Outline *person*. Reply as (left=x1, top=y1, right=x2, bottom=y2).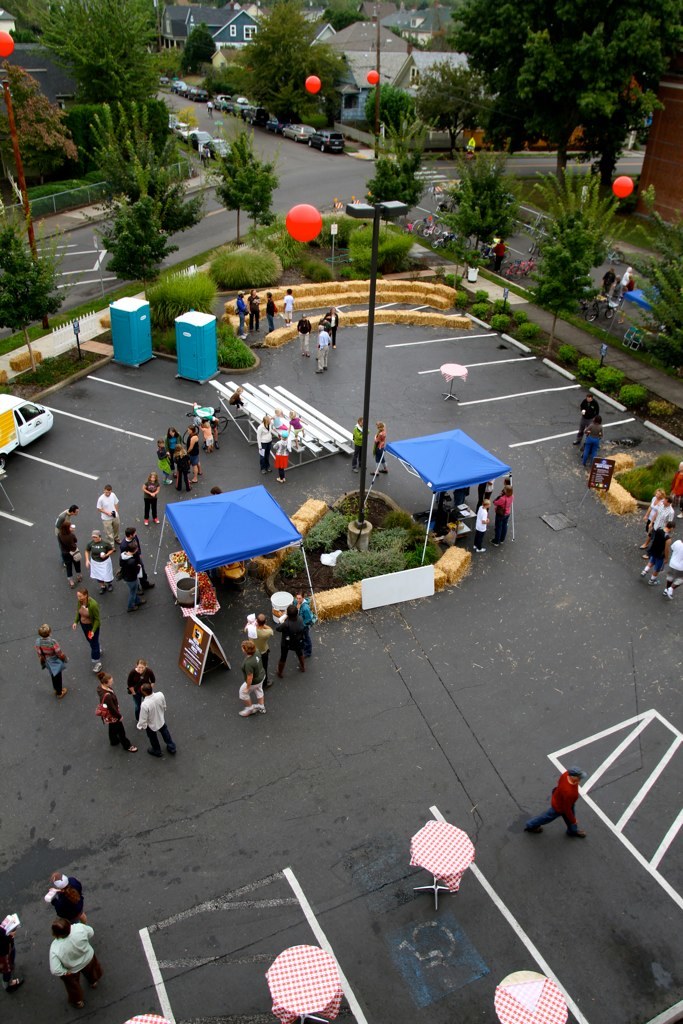
(left=272, top=598, right=308, bottom=678).
